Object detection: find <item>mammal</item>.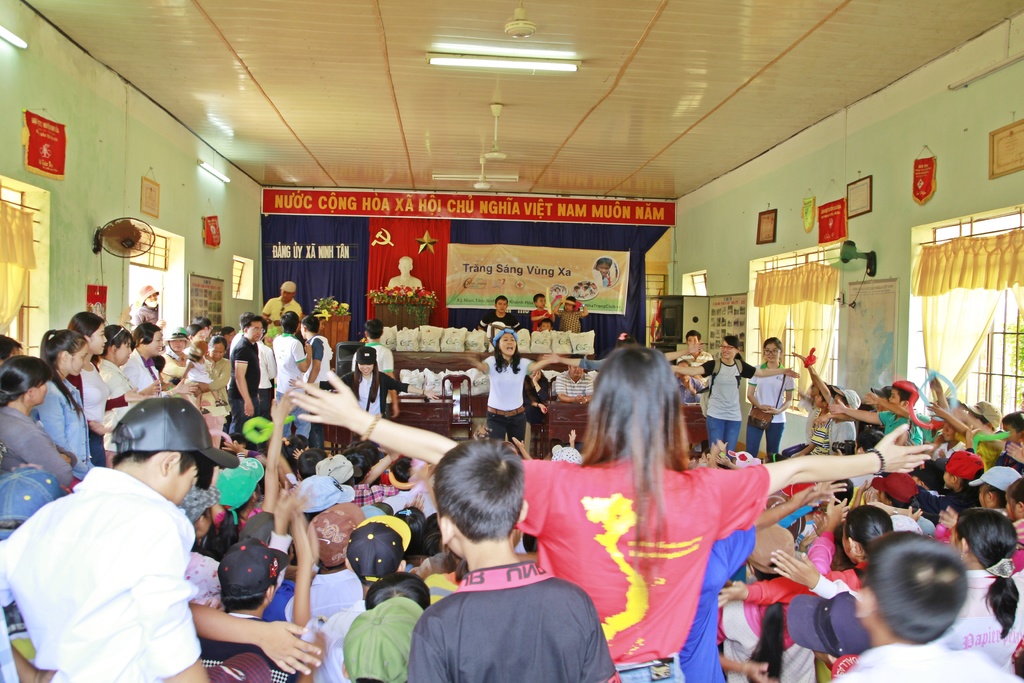
pyautogui.locateOnScreen(477, 296, 524, 354).
